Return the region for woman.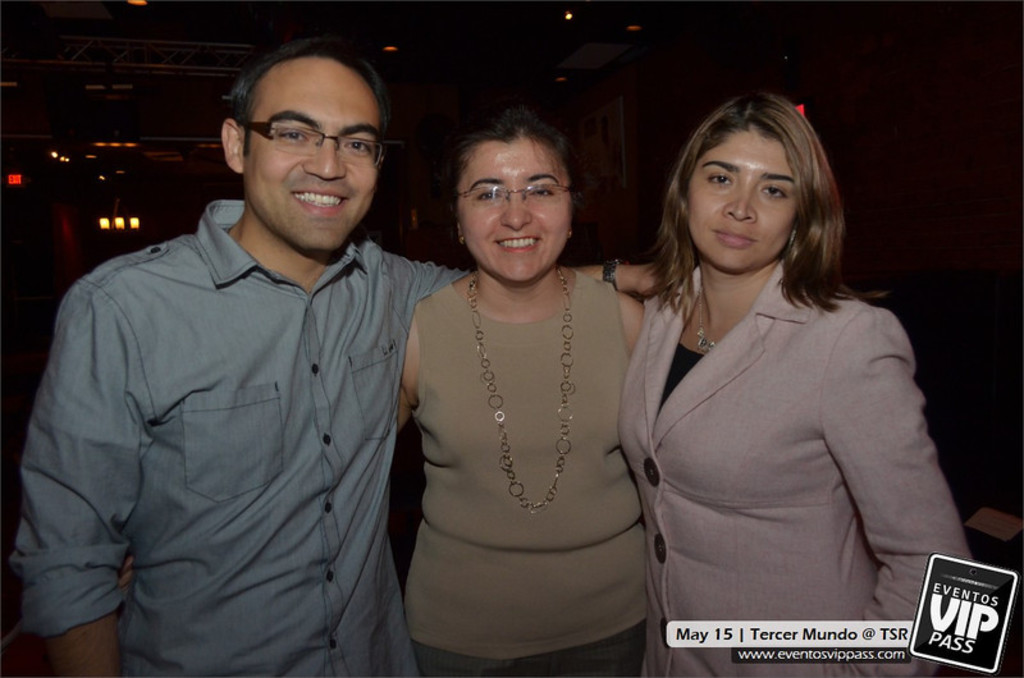
locate(398, 102, 643, 677).
